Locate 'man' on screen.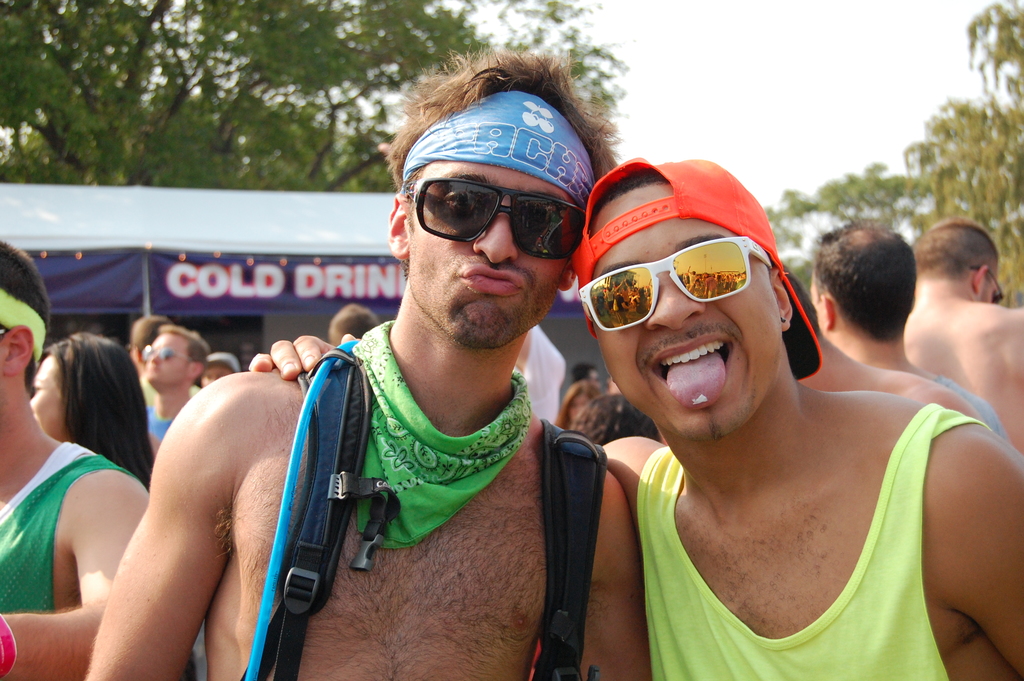
On screen at locate(0, 238, 193, 680).
